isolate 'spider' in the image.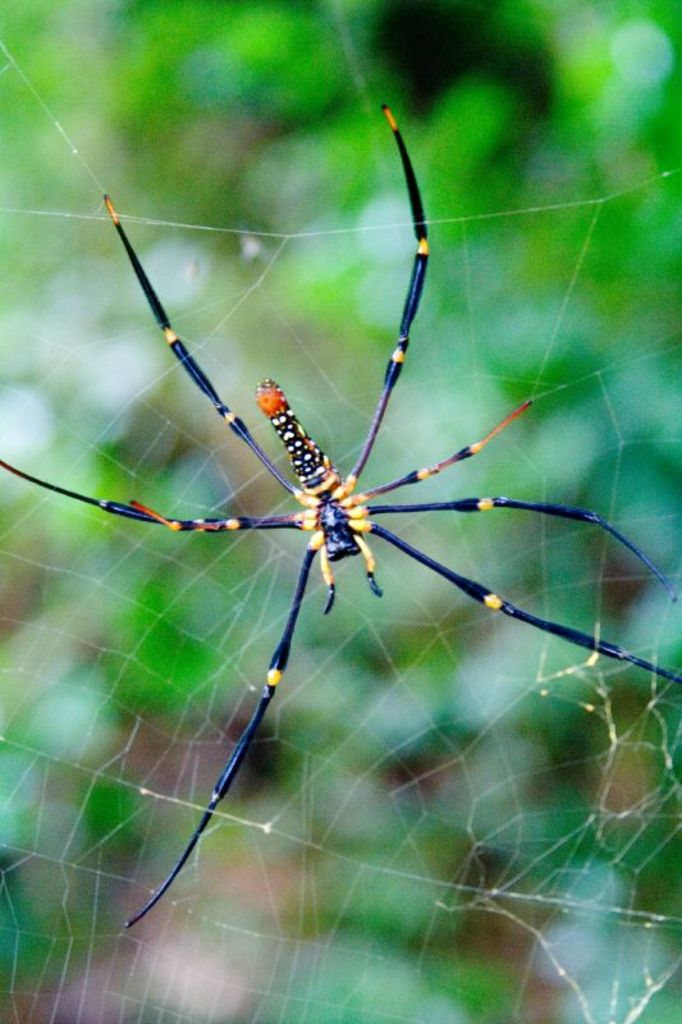
Isolated region: [x1=0, y1=96, x2=681, y2=929].
